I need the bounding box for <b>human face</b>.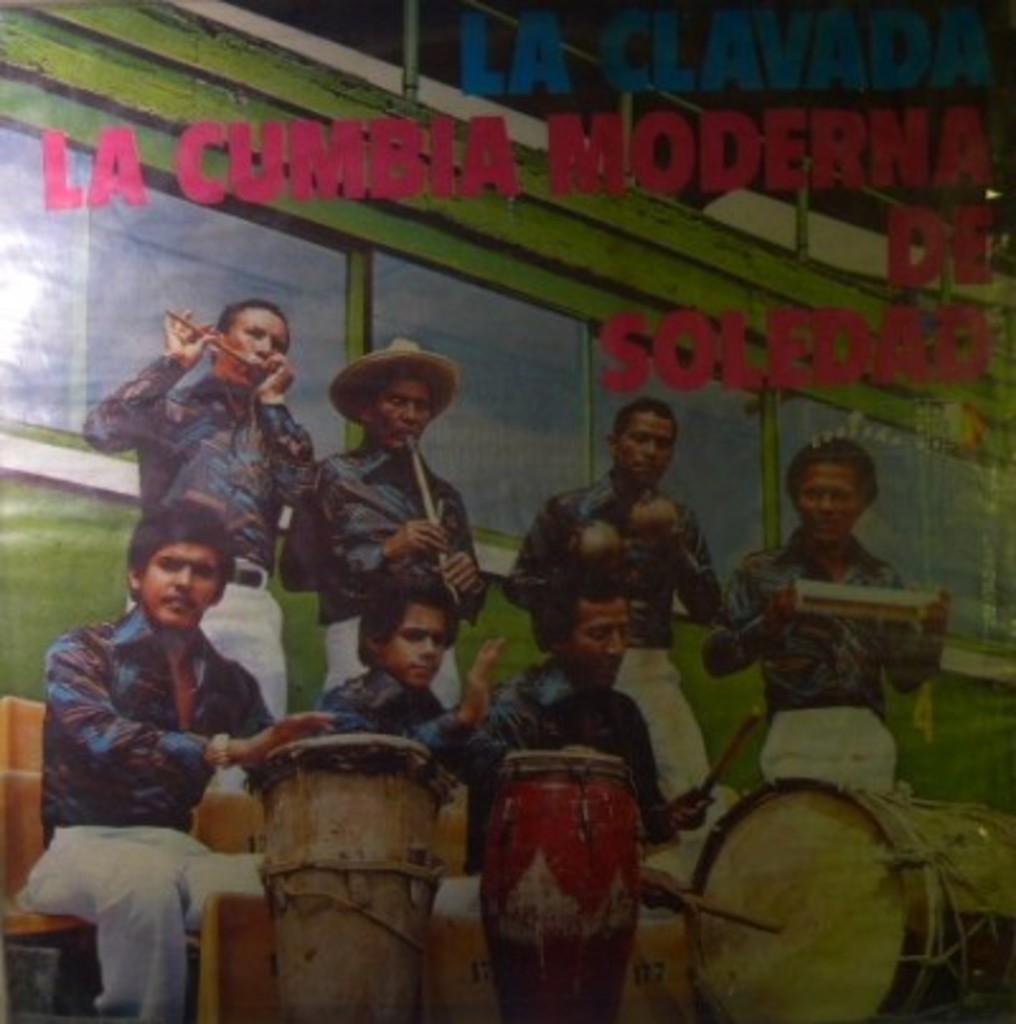
Here it is: [579,592,627,689].
